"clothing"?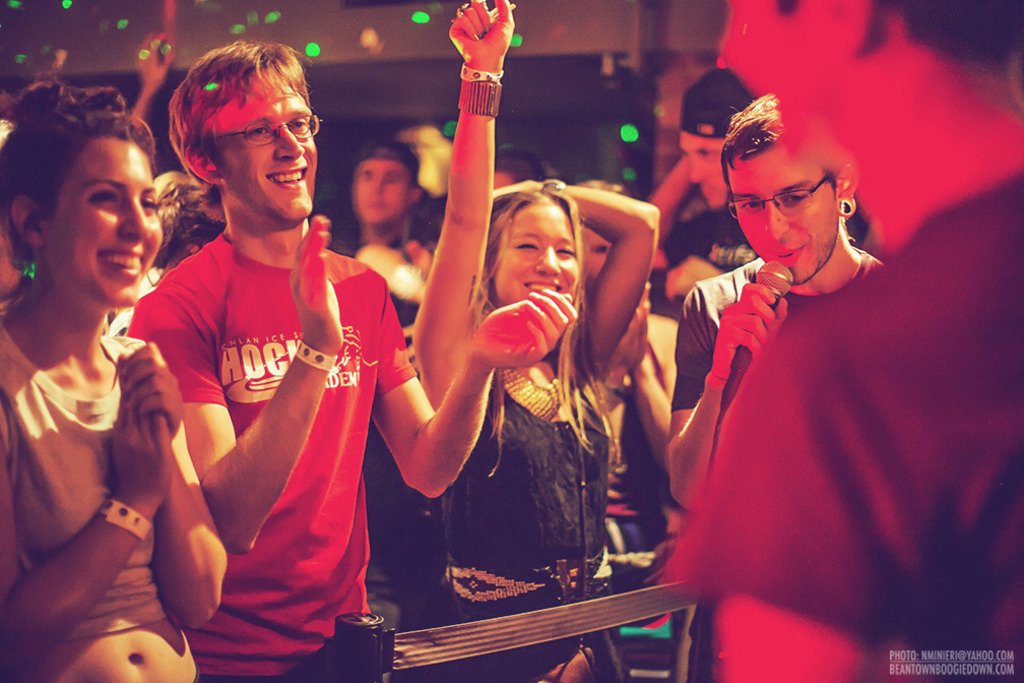
666/206/761/266
